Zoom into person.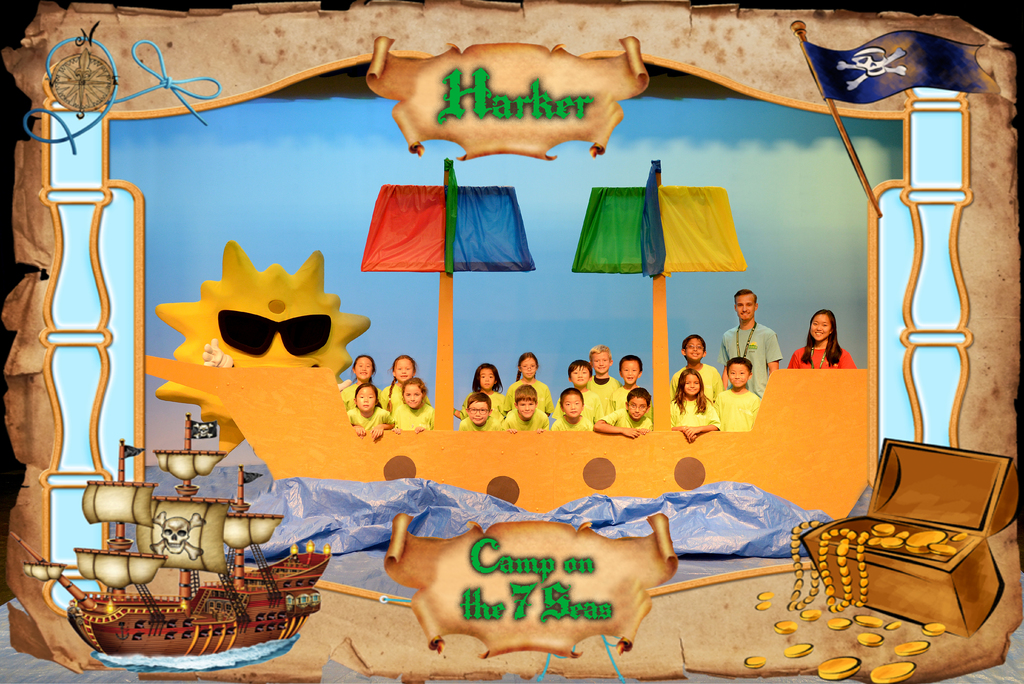
Zoom target: detection(582, 345, 621, 411).
